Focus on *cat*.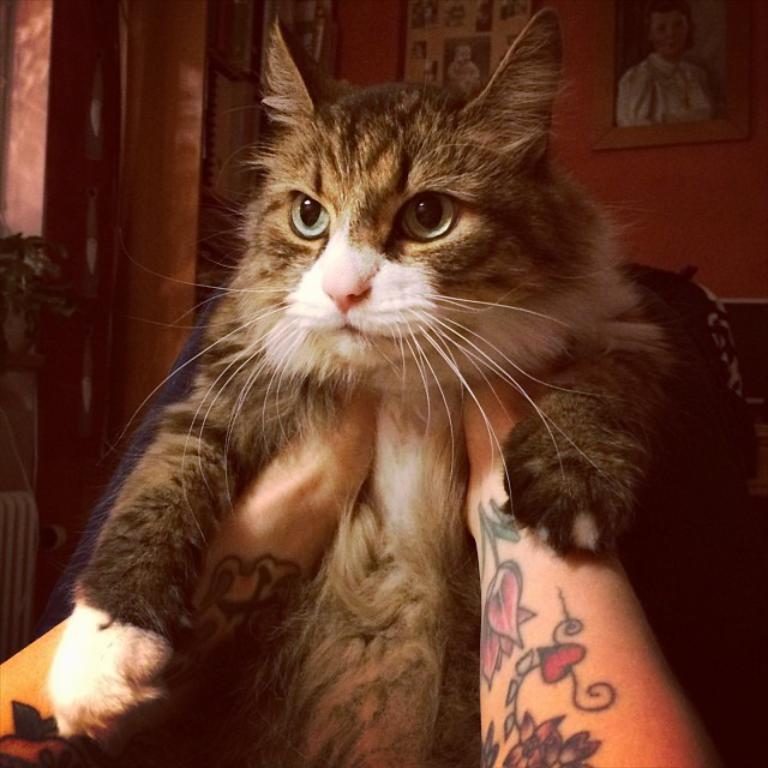
Focused at 37, 2, 683, 767.
